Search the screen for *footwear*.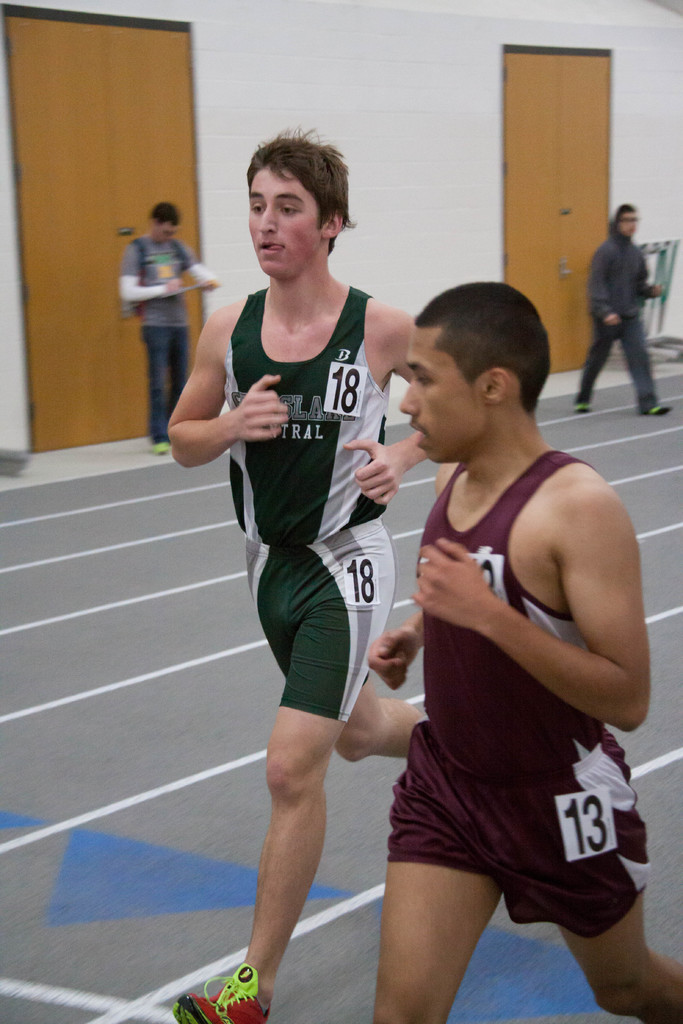
Found at x1=154, y1=440, x2=173, y2=456.
